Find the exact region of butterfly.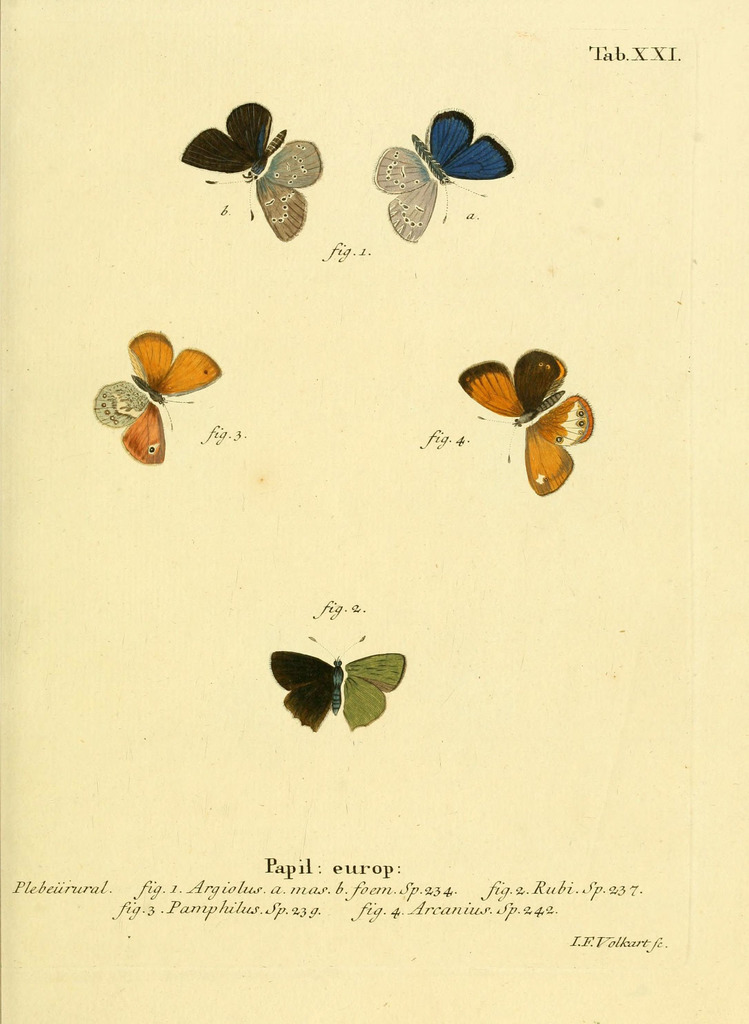
Exact region: (left=271, top=644, right=410, bottom=738).
